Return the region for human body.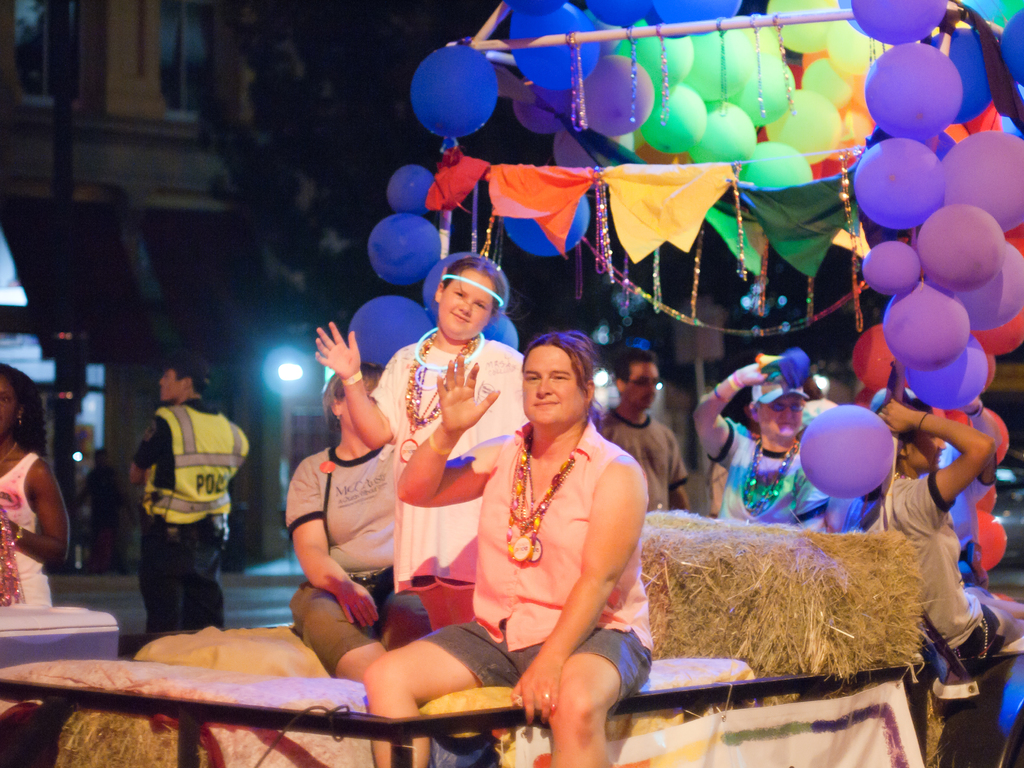
x1=117, y1=356, x2=246, y2=646.
